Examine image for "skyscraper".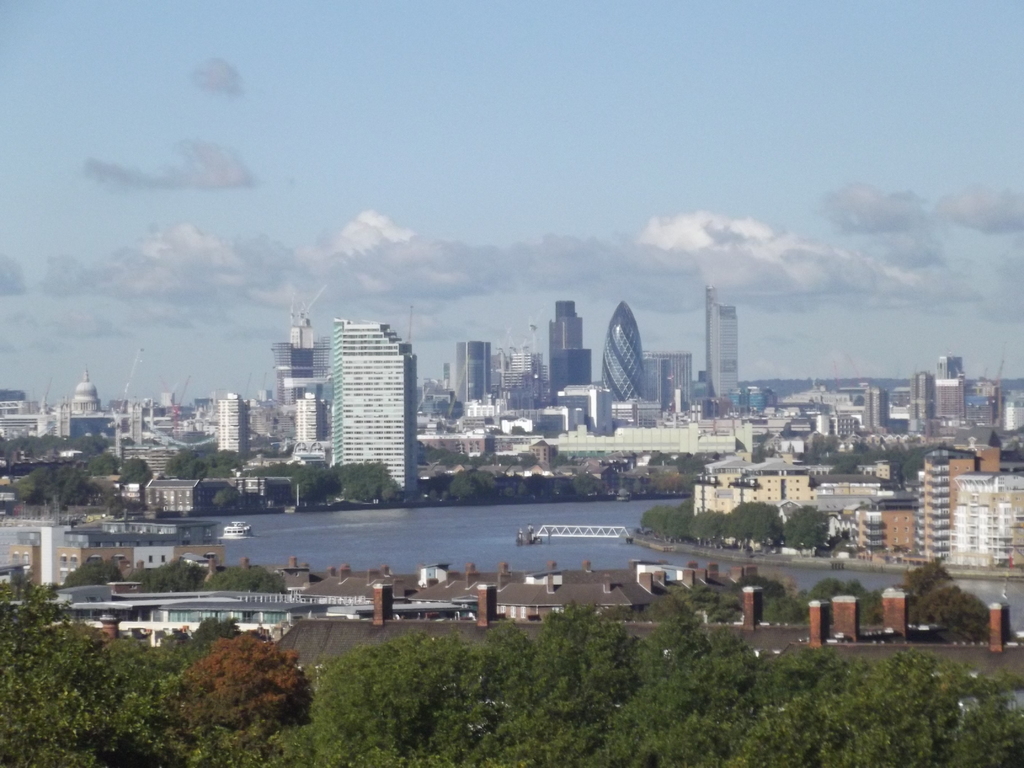
Examination result: BBox(601, 301, 644, 403).
